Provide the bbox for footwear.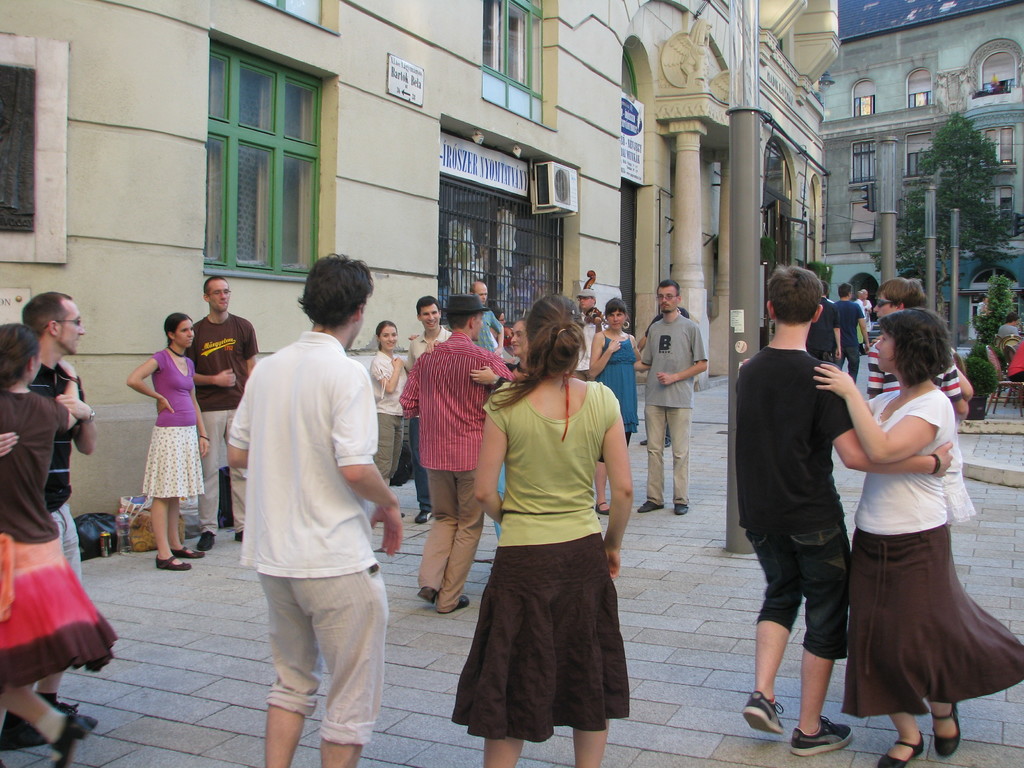
BBox(173, 547, 204, 561).
